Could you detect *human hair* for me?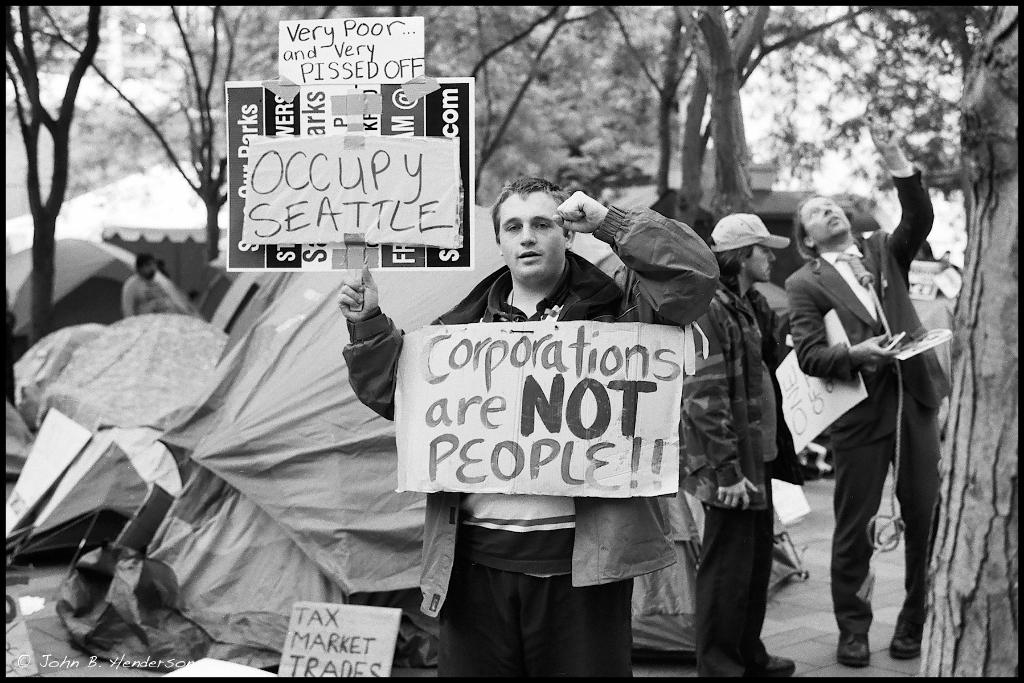
Detection result: [x1=793, y1=189, x2=840, y2=264].
